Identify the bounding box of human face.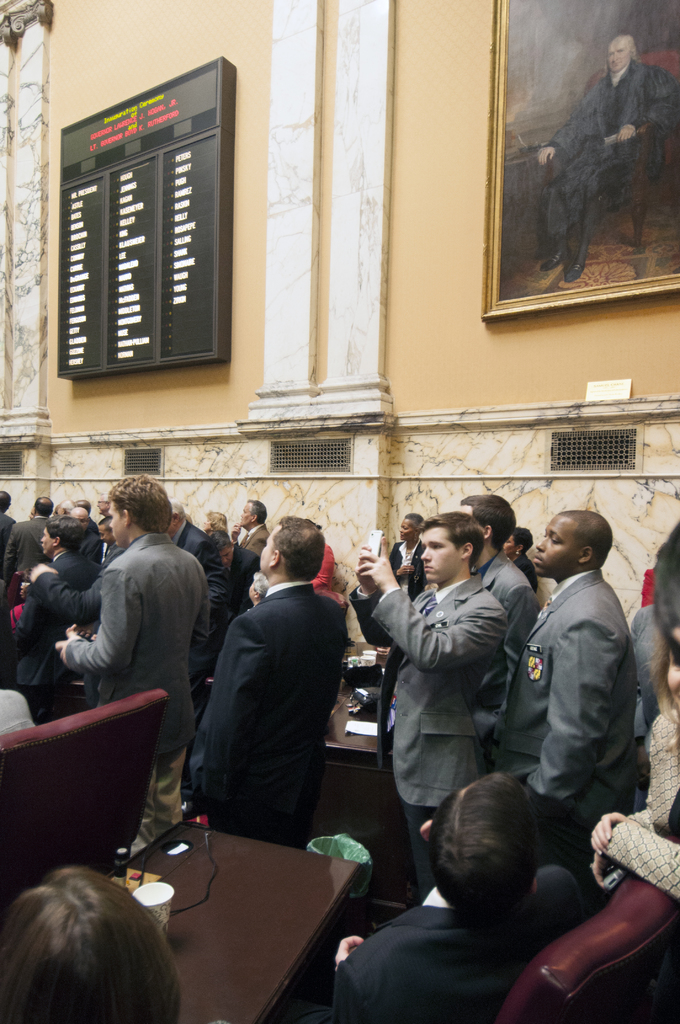
detection(97, 522, 114, 545).
